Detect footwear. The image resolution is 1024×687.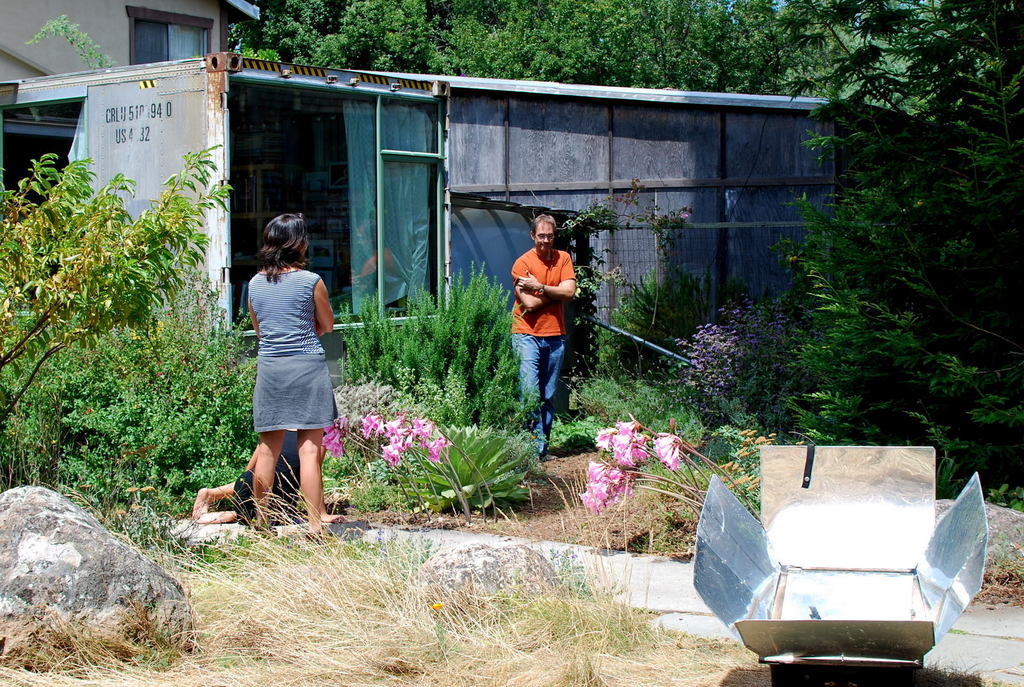
543:454:558:462.
